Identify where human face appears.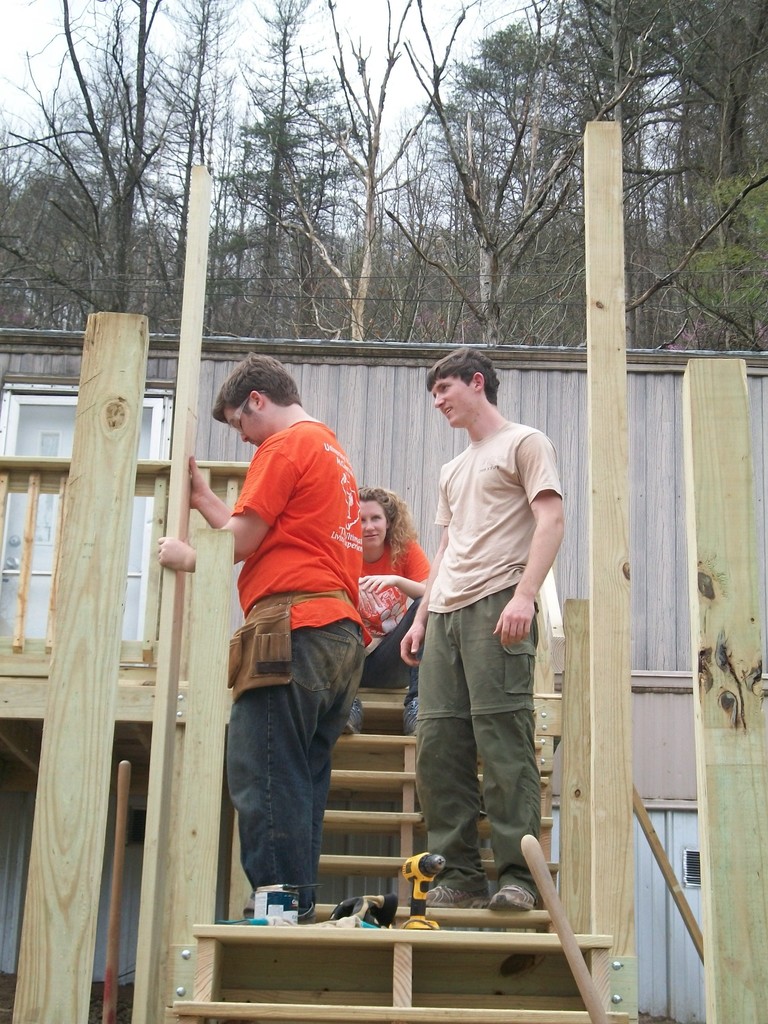
Appears at box=[222, 405, 260, 449].
